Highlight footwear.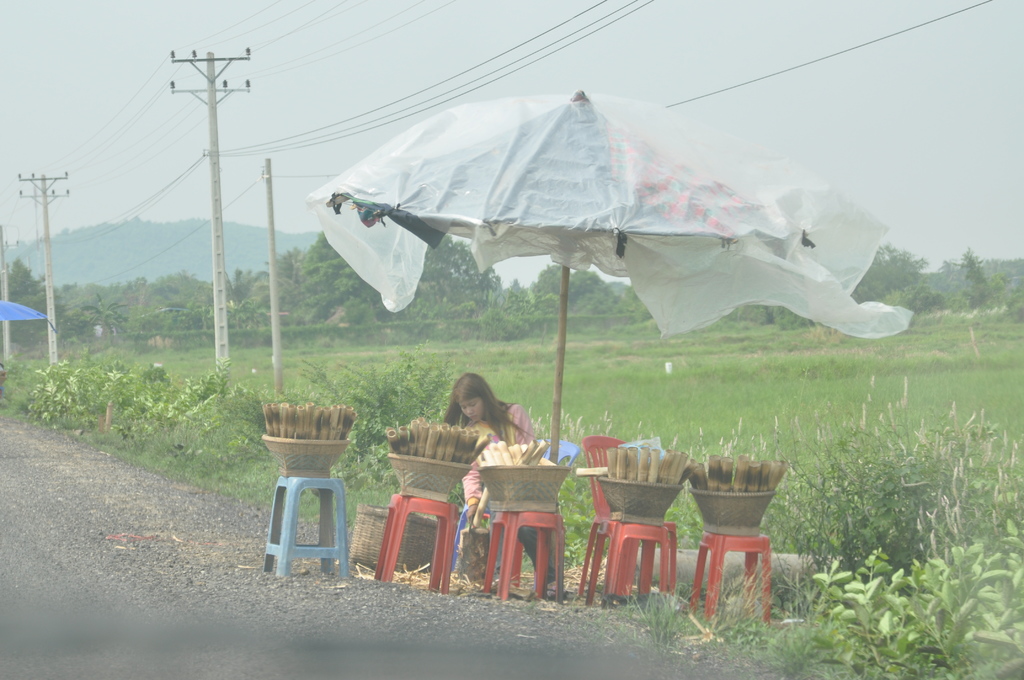
Highlighted region: rect(539, 580, 565, 603).
